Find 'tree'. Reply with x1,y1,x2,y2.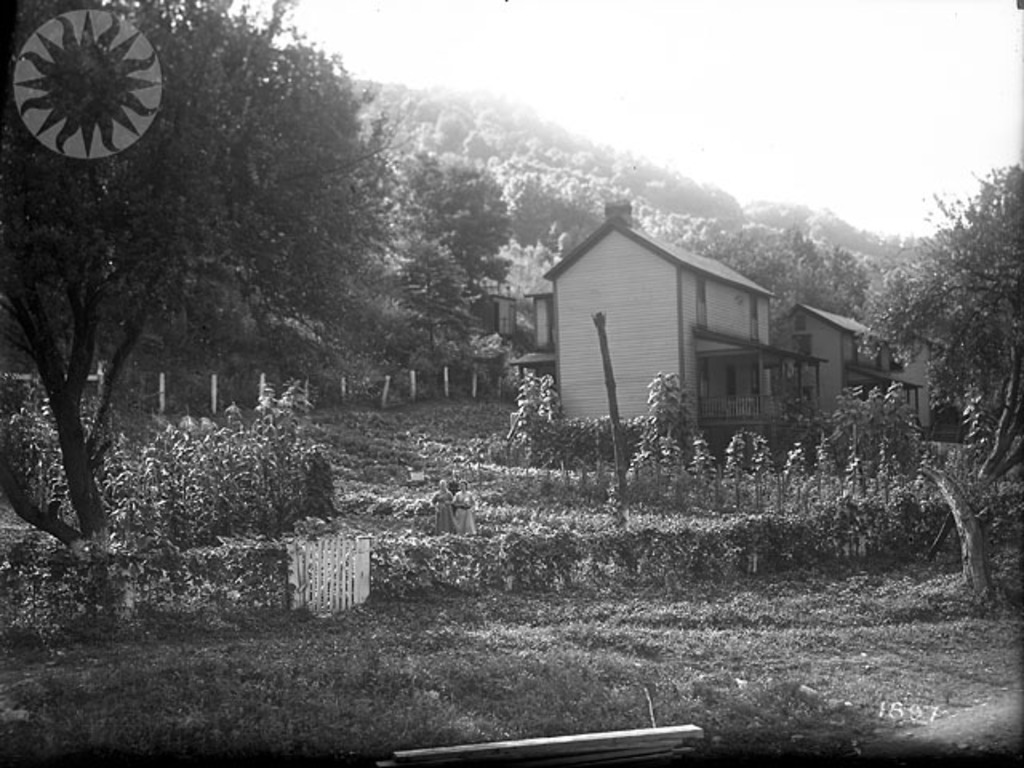
680,226,875,344.
